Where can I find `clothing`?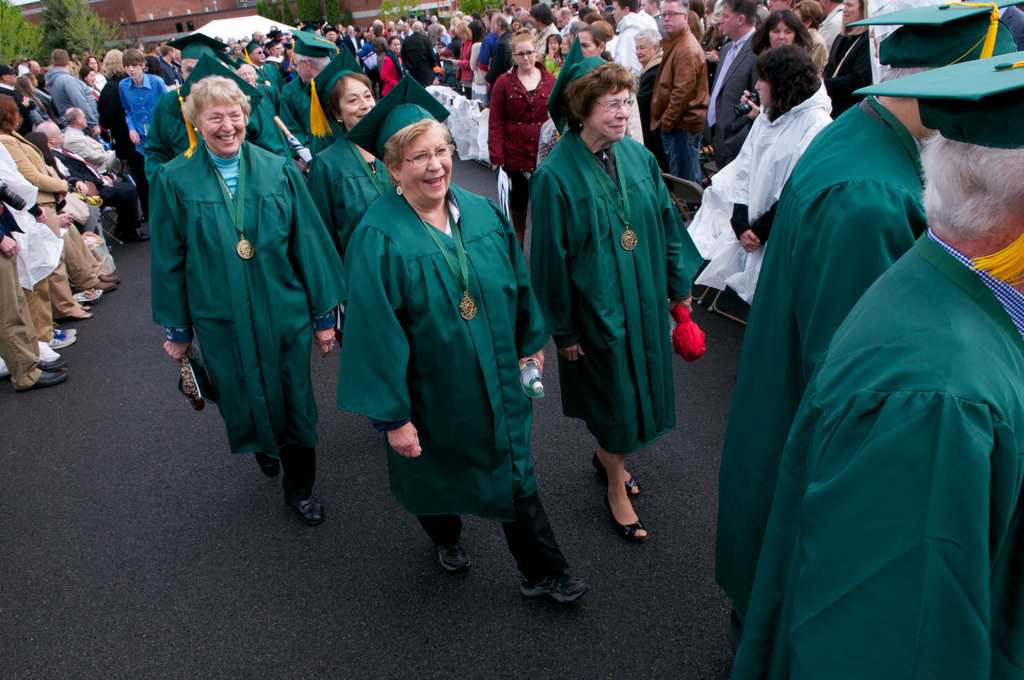
You can find it at detection(70, 215, 101, 298).
